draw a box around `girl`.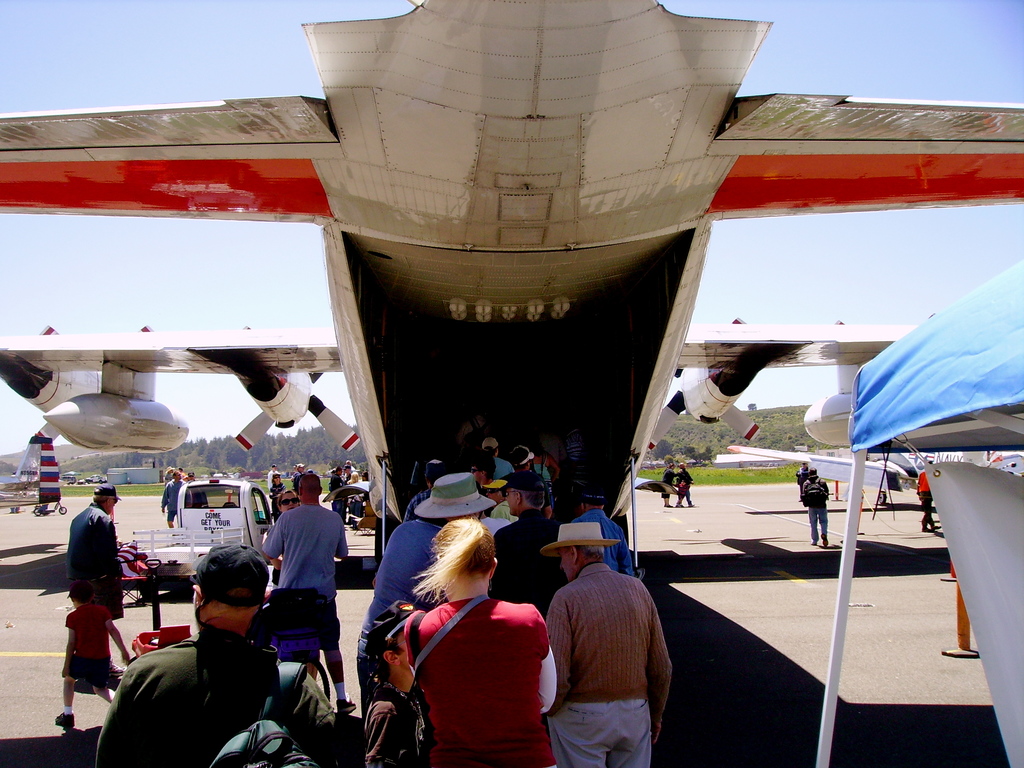
(left=269, top=471, right=285, bottom=526).
